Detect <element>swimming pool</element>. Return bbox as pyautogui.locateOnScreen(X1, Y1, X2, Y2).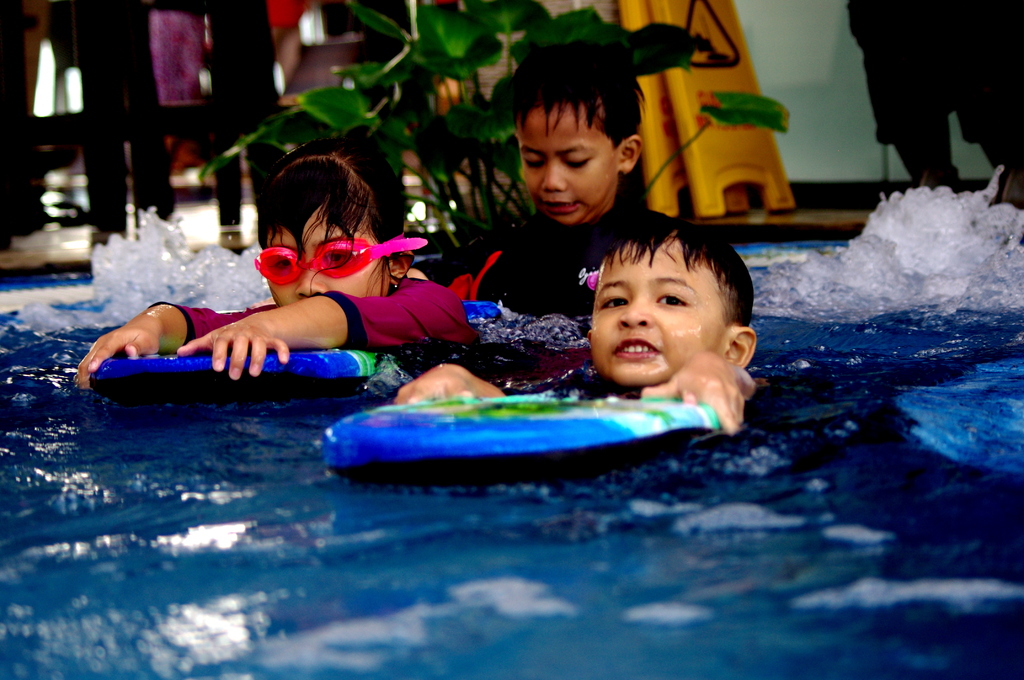
pyautogui.locateOnScreen(0, 160, 1023, 679).
